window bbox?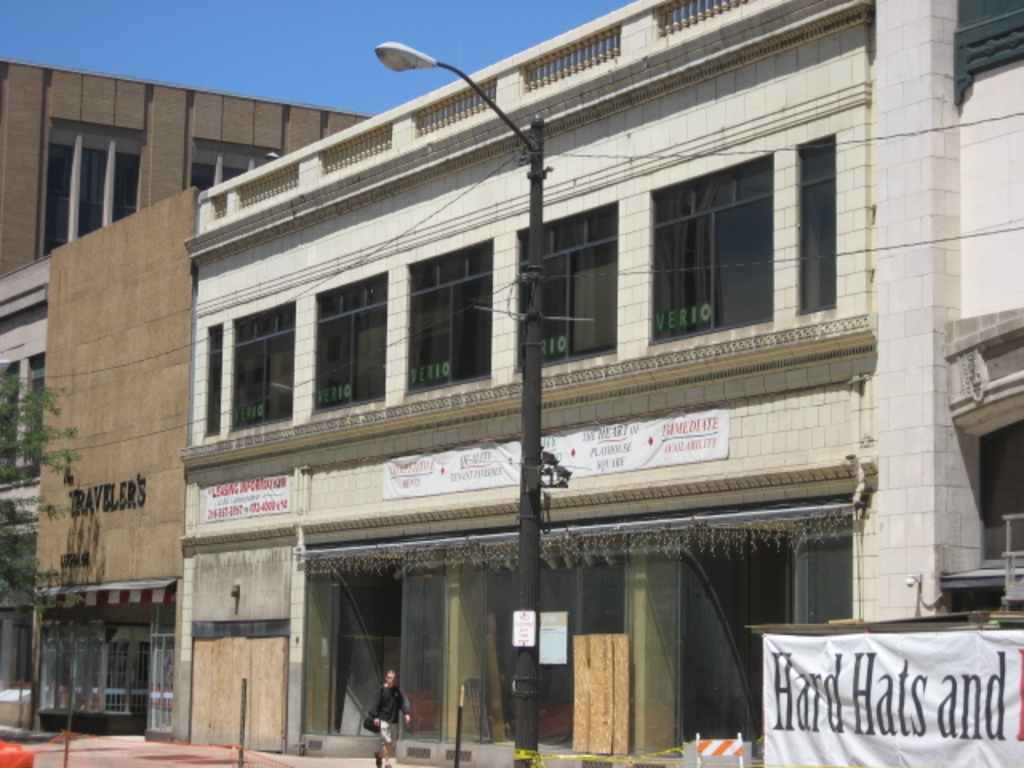
BBox(202, 323, 222, 440)
